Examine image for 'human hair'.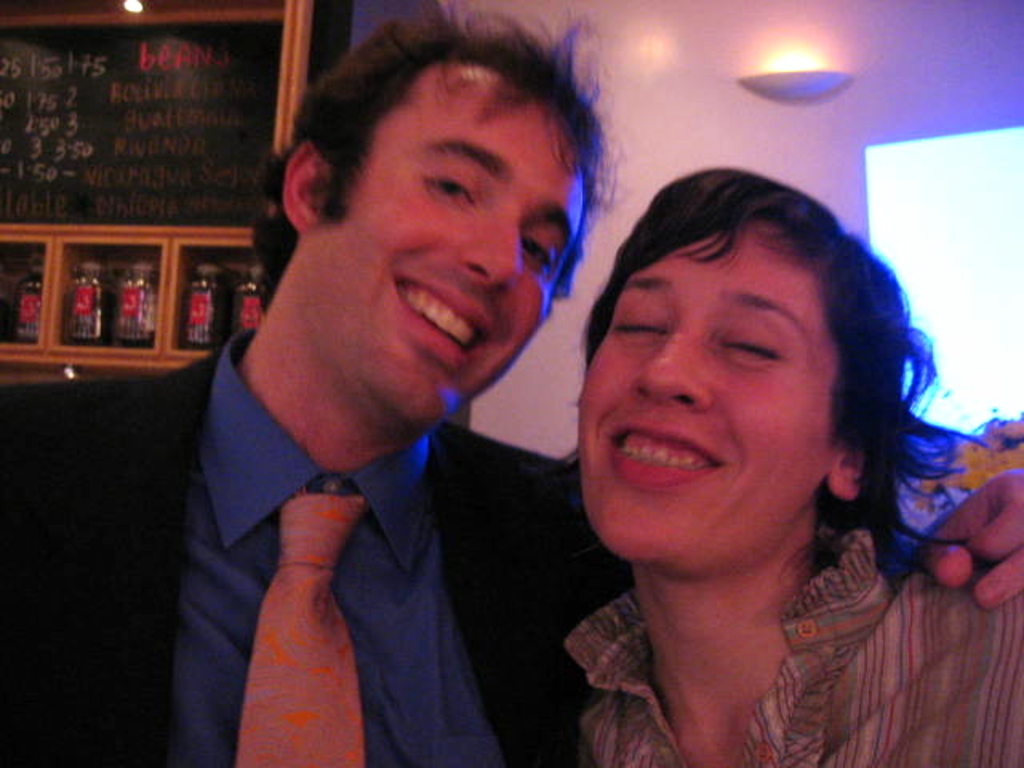
Examination result: 565 144 922 582.
